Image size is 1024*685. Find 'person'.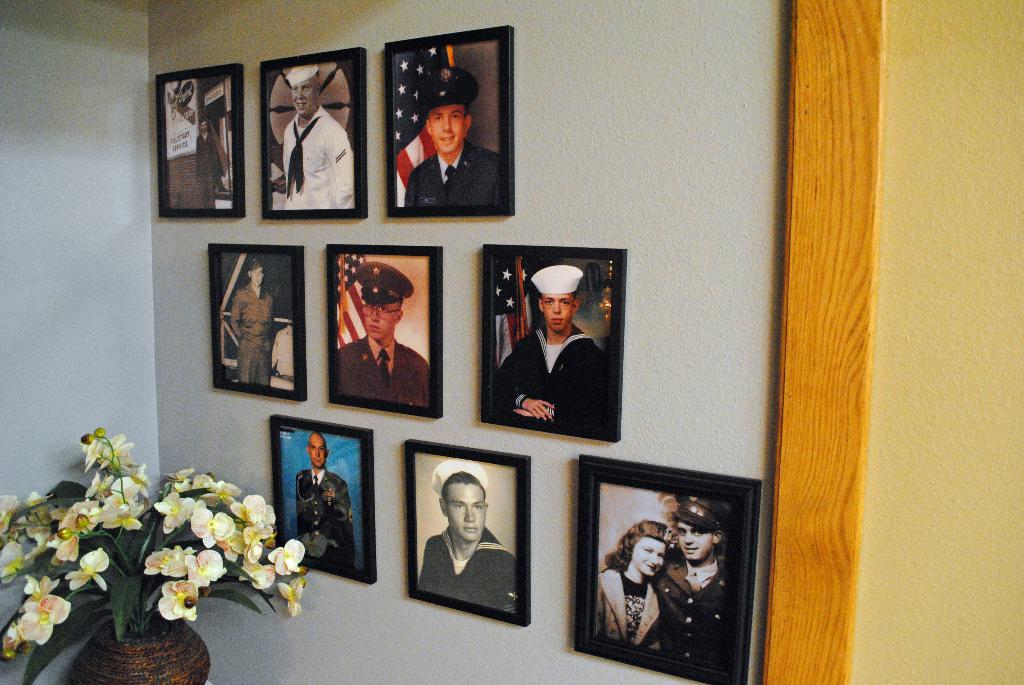
650, 492, 730, 671.
